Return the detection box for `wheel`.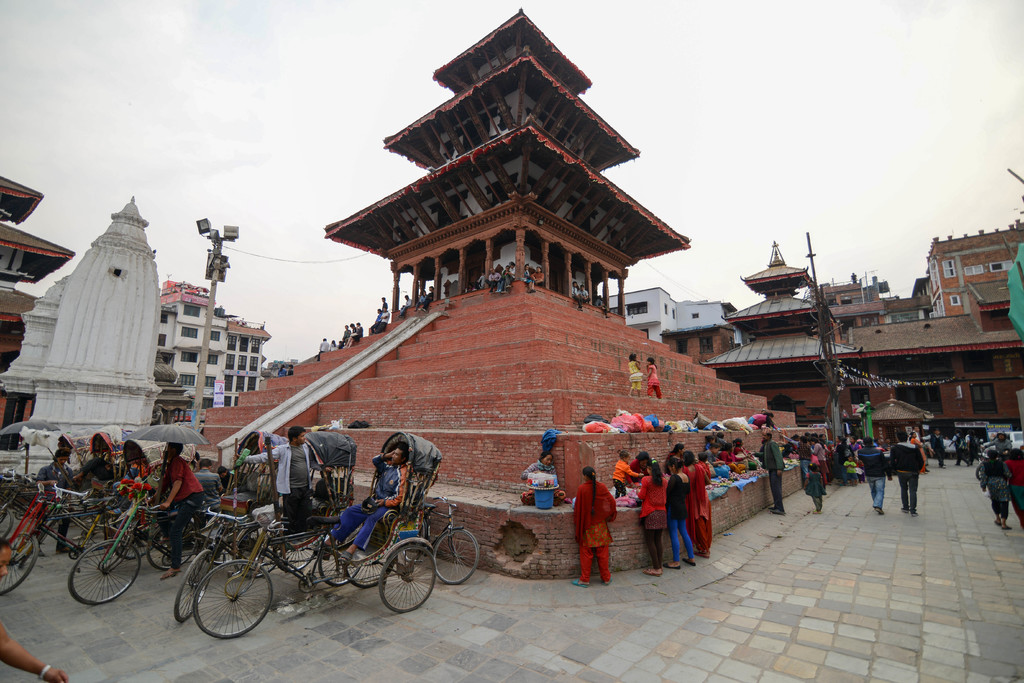
{"x1": 0, "y1": 533, "x2": 39, "y2": 595}.
